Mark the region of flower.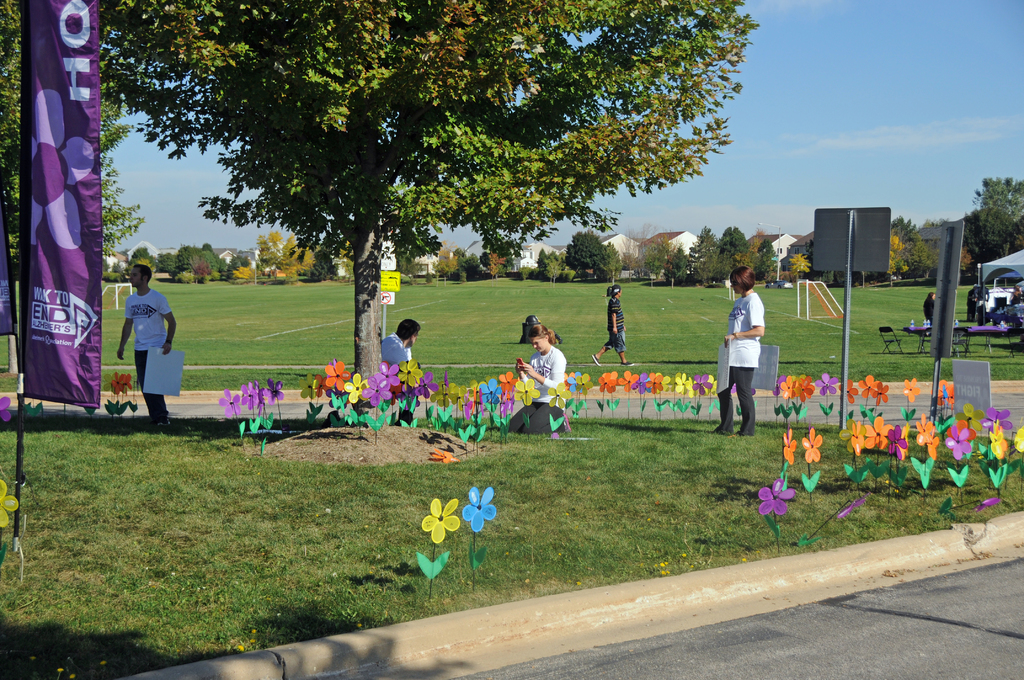
Region: x1=0, y1=394, x2=14, y2=425.
